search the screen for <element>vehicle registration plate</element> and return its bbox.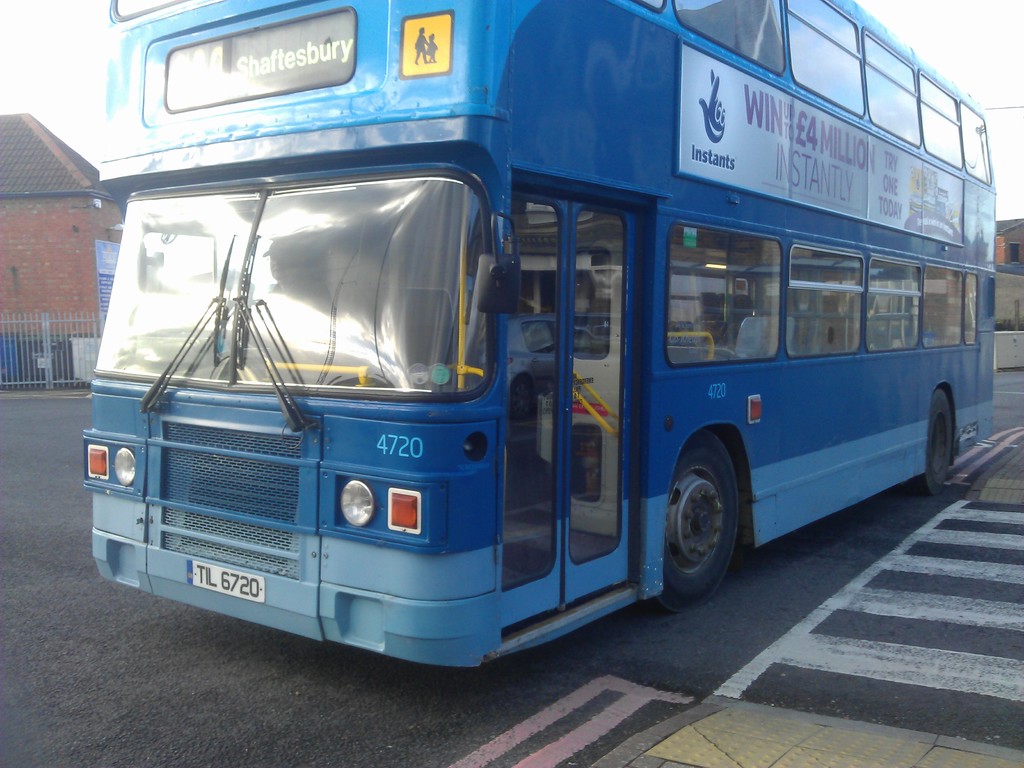
Found: (x1=189, y1=560, x2=264, y2=605).
